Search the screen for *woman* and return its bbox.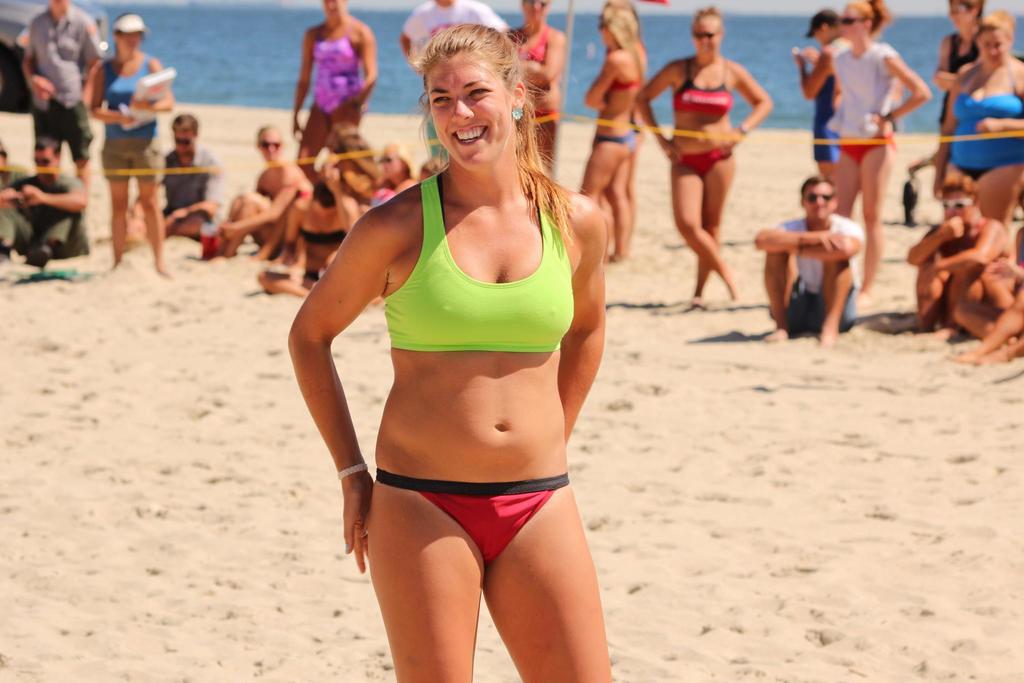
Found: <region>84, 14, 178, 274</region>.
